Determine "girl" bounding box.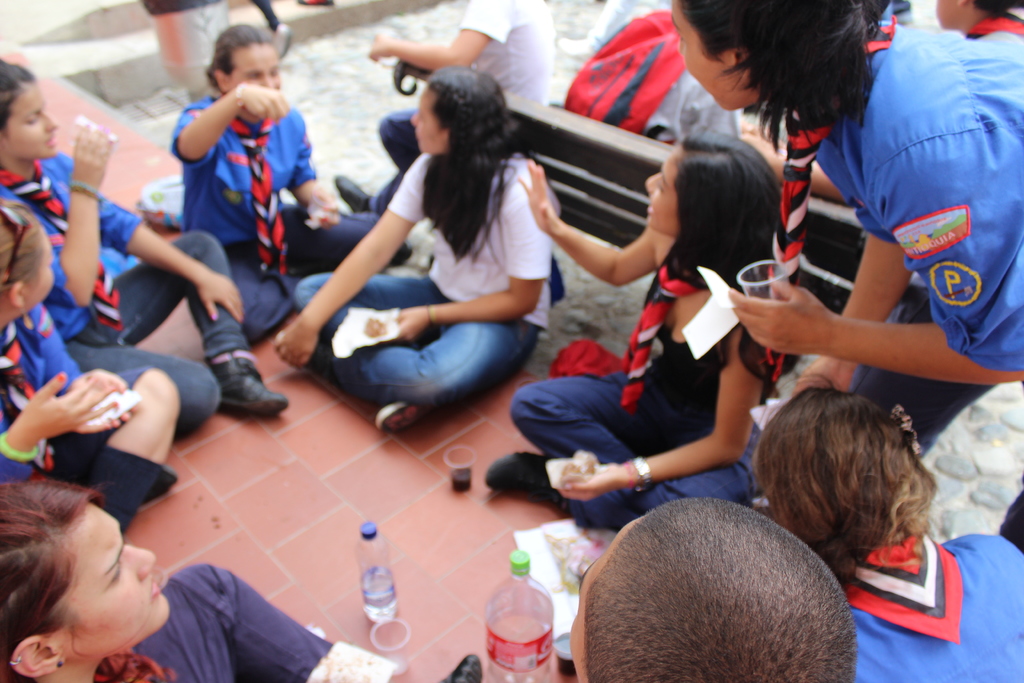
Determined: Rect(2, 49, 282, 420).
